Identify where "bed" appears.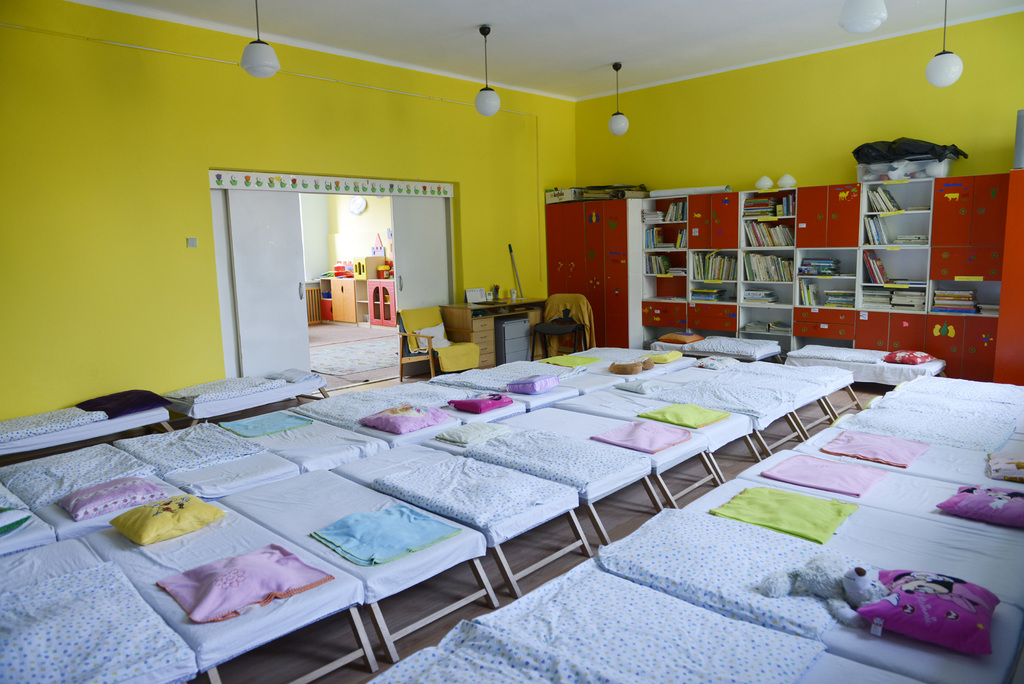
Appears at select_region(329, 422, 602, 599).
